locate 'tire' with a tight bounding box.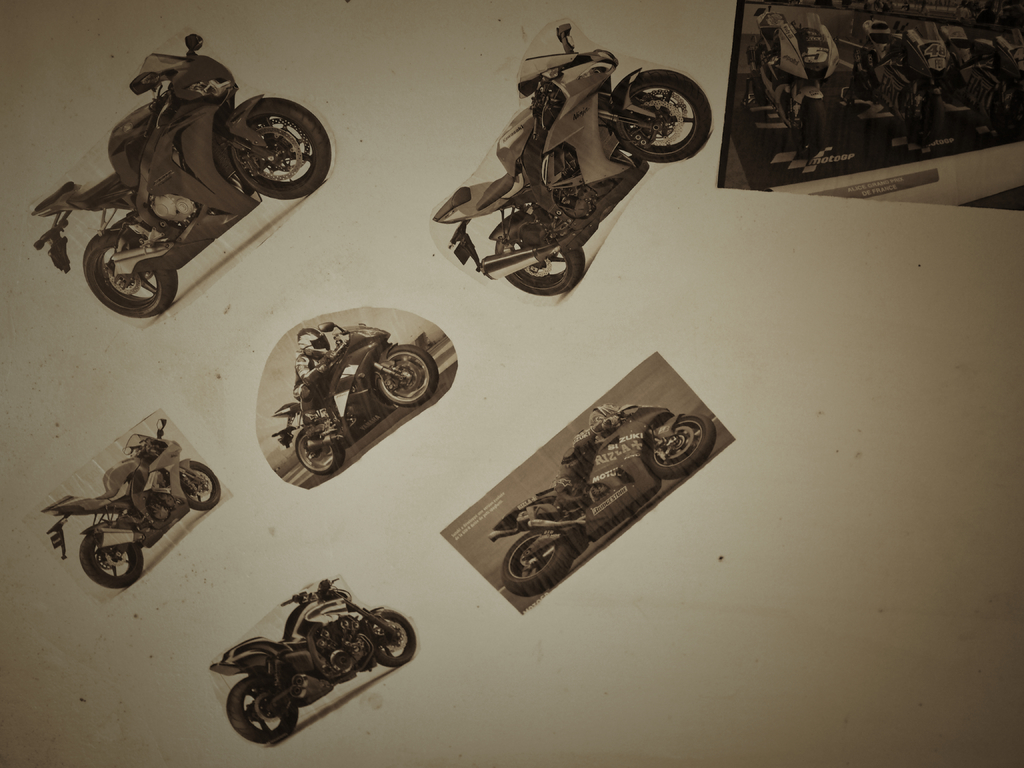
x1=83 y1=236 x2=177 y2=316.
